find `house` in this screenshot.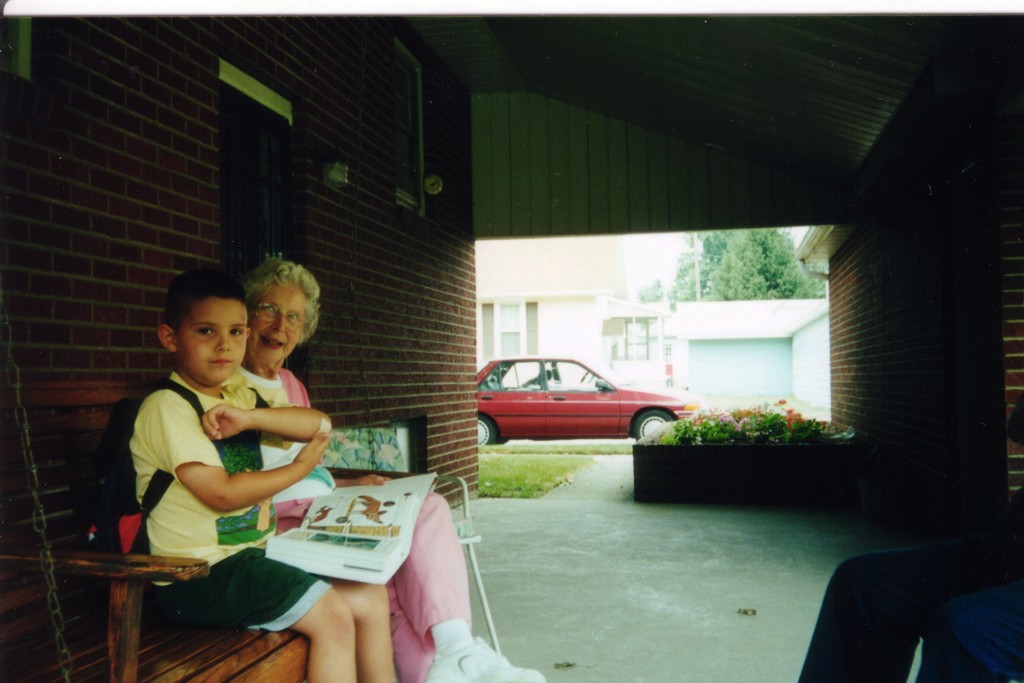
The bounding box for `house` is rect(468, 234, 831, 420).
